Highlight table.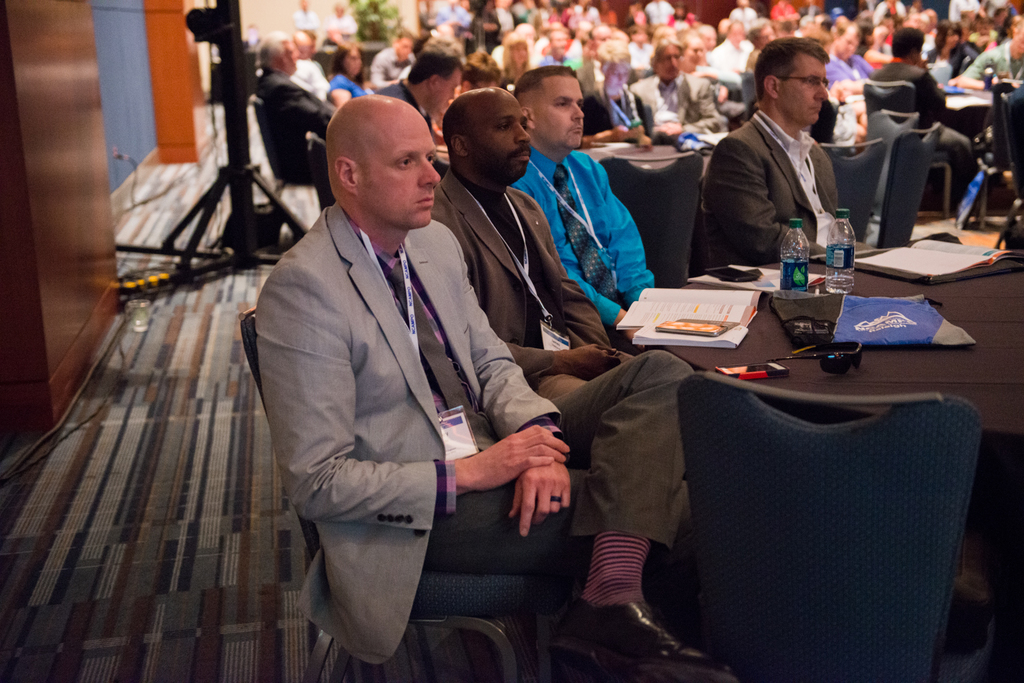
Highlighted region: [x1=632, y1=247, x2=1023, y2=682].
